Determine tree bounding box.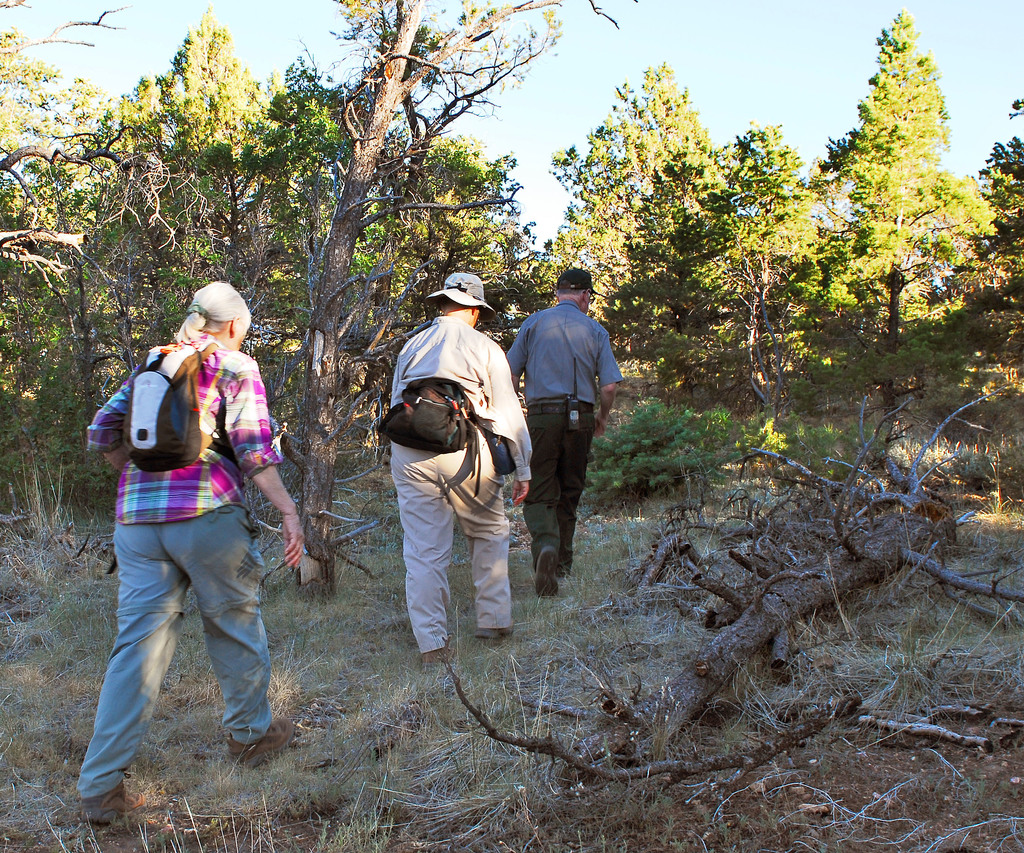
Determined: crop(245, 0, 593, 619).
